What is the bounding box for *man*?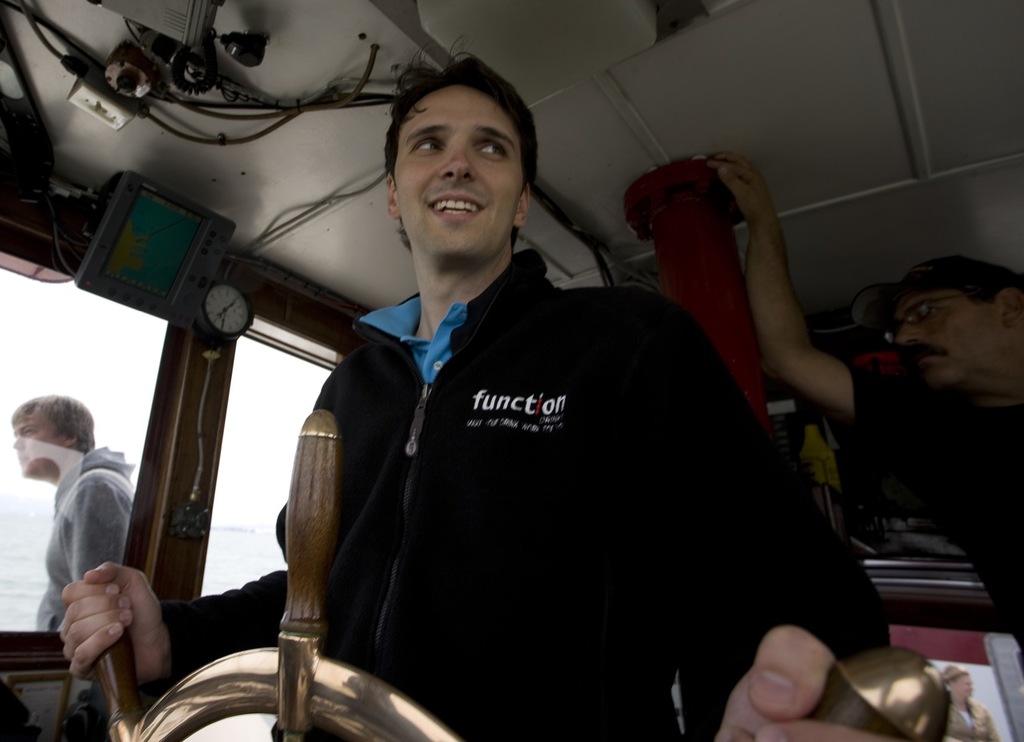
crop(714, 142, 1023, 668).
